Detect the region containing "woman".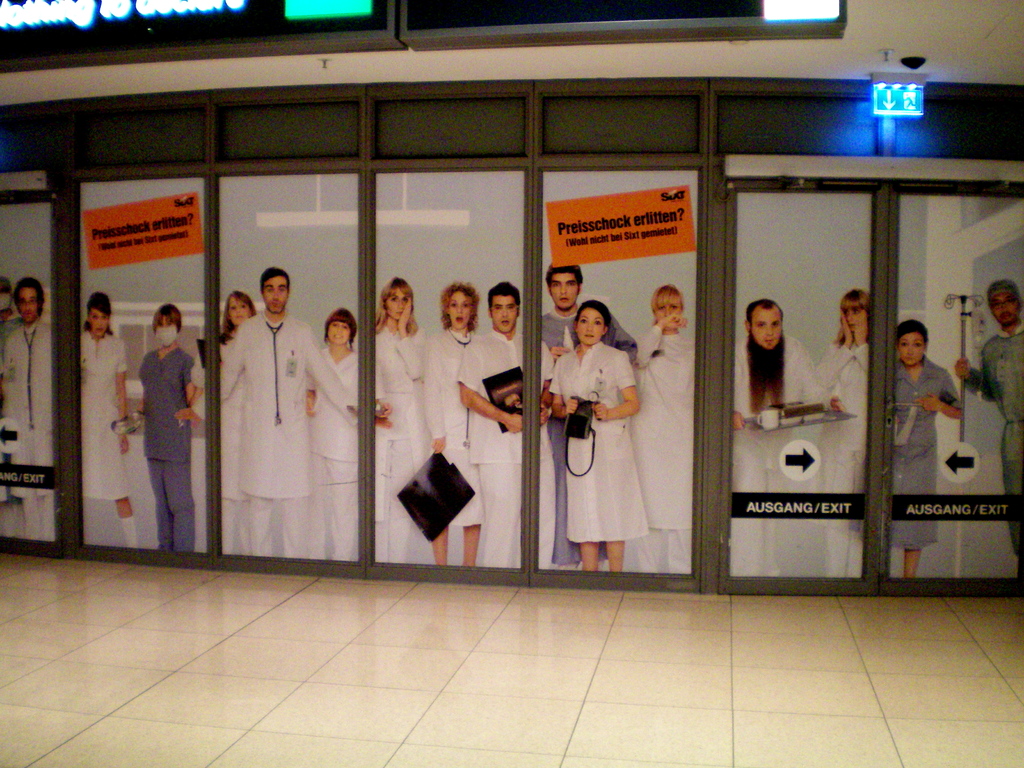
bbox=[214, 291, 257, 552].
